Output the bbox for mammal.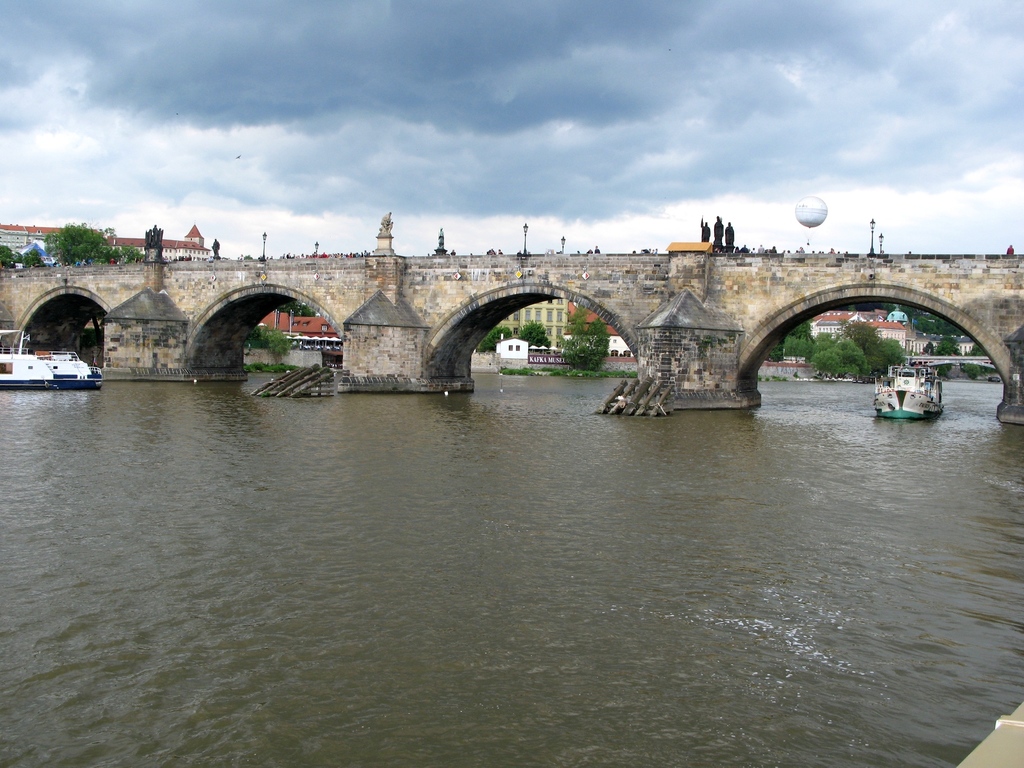
box(525, 249, 530, 253).
